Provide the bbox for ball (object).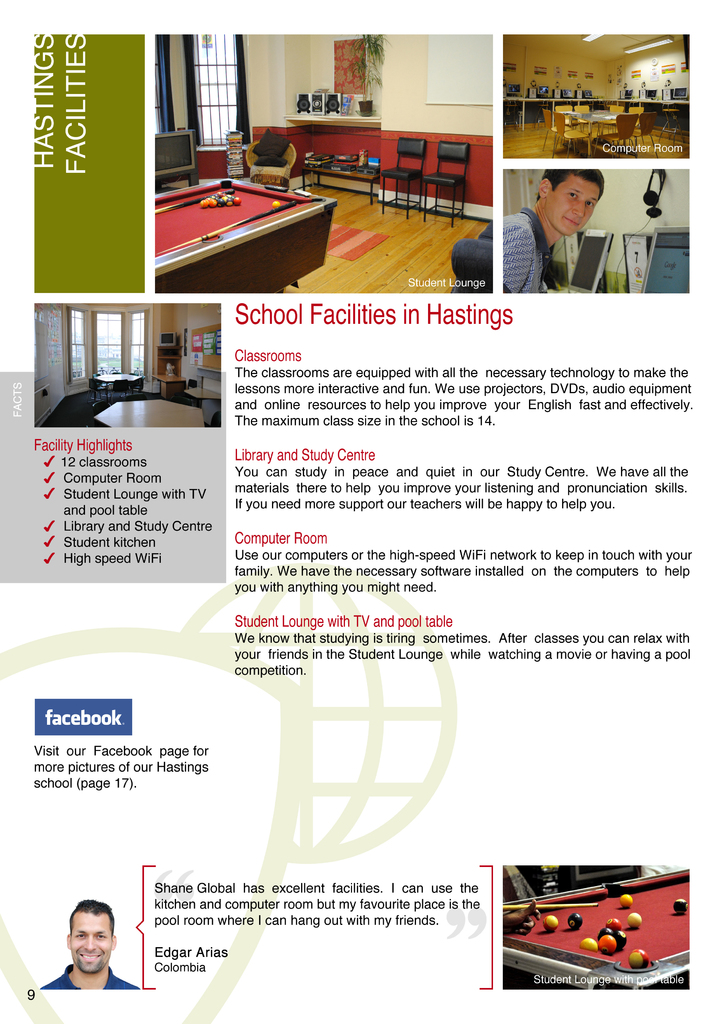
x1=570 y1=915 x2=584 y2=932.
